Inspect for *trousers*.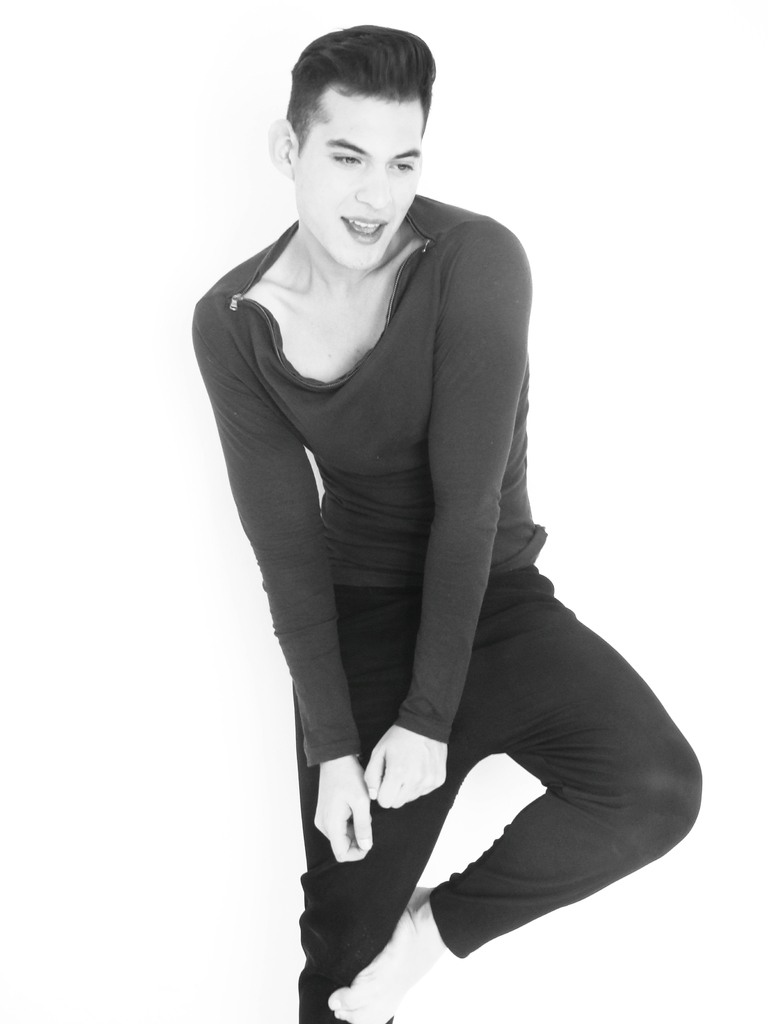
Inspection: <bbox>278, 577, 710, 1023</bbox>.
